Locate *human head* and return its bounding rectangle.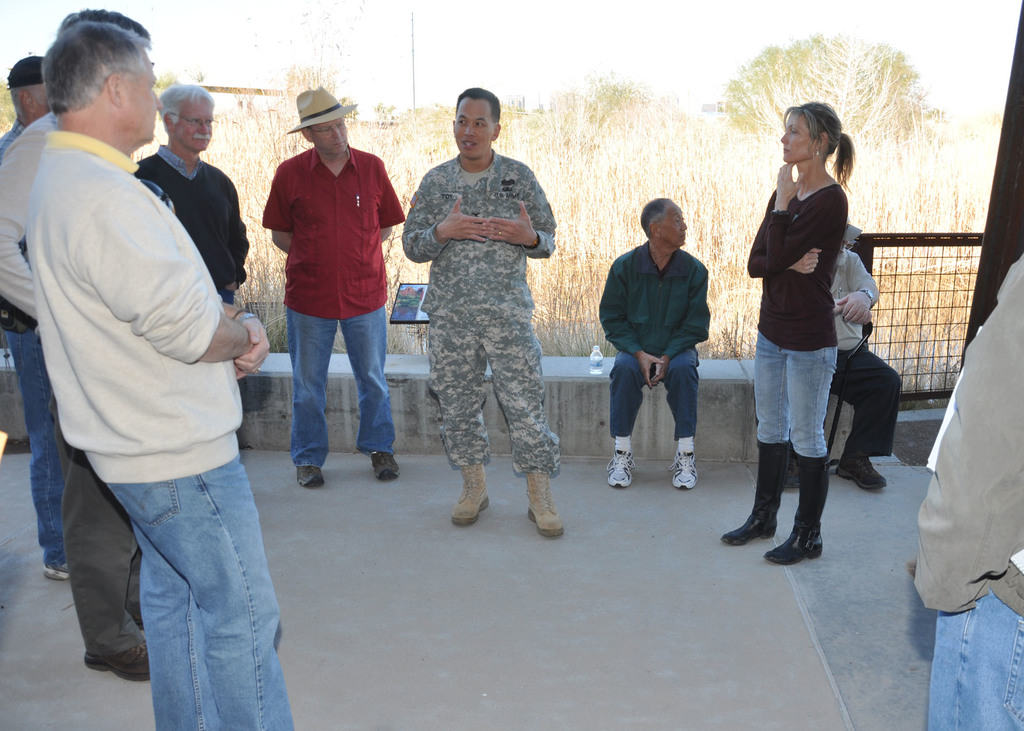
detection(156, 81, 212, 152).
